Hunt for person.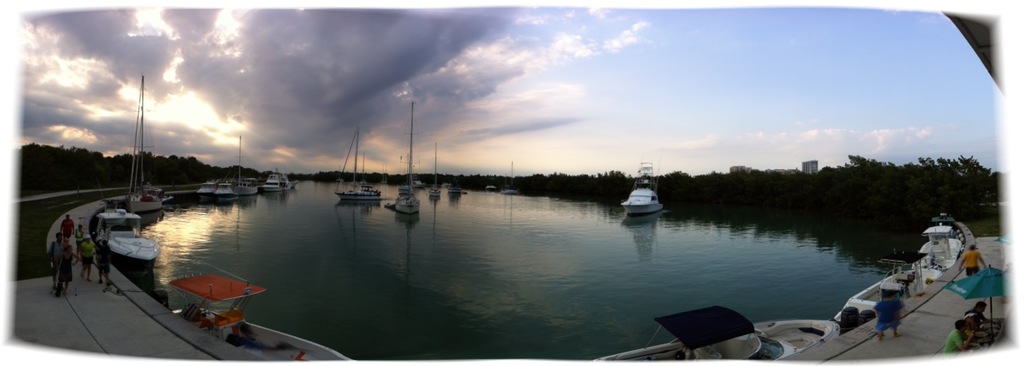
Hunted down at [943,320,969,355].
